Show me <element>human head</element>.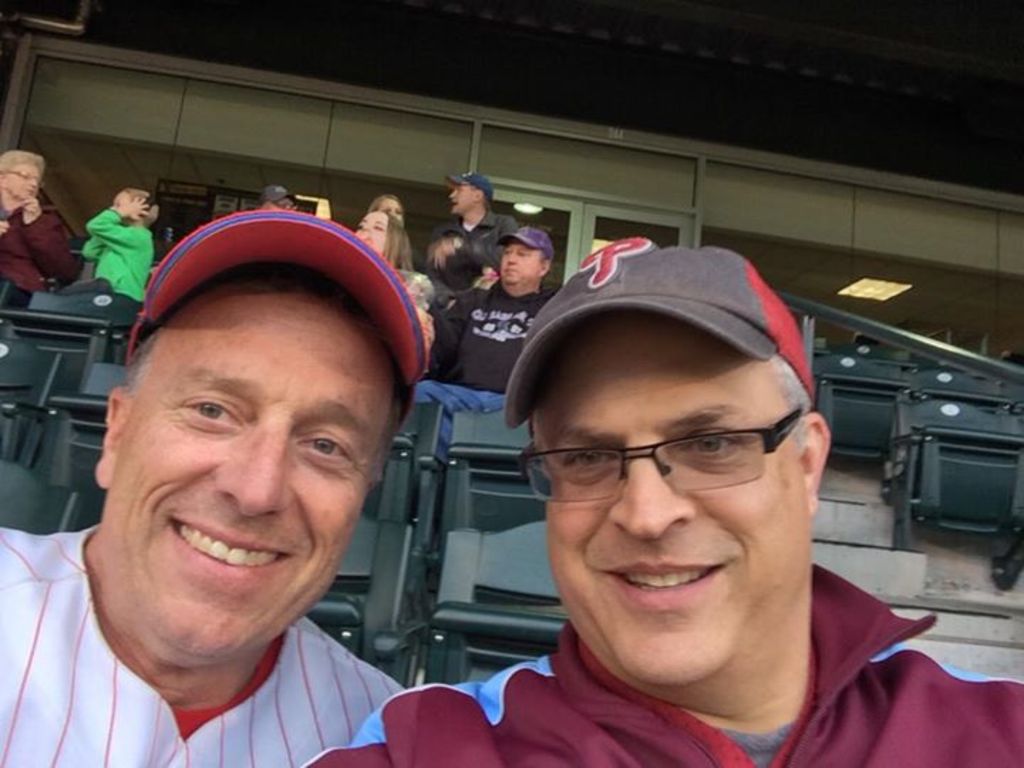
<element>human head</element> is here: <box>0,149,44,198</box>.
